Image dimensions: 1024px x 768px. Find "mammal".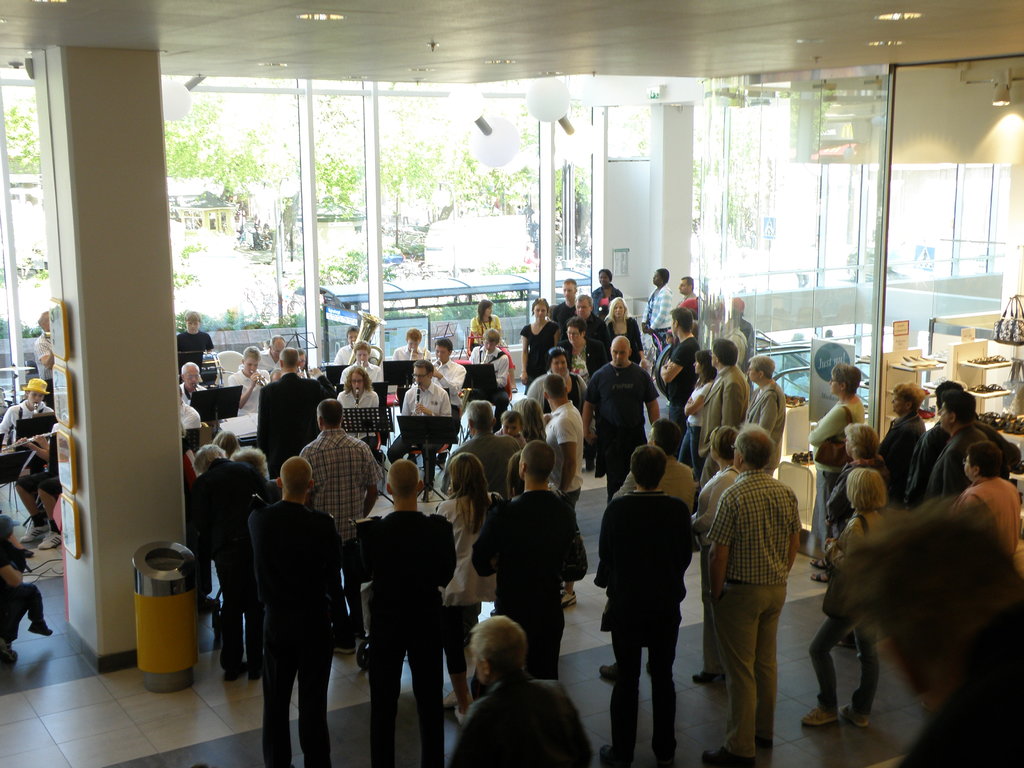
[572, 291, 598, 344].
